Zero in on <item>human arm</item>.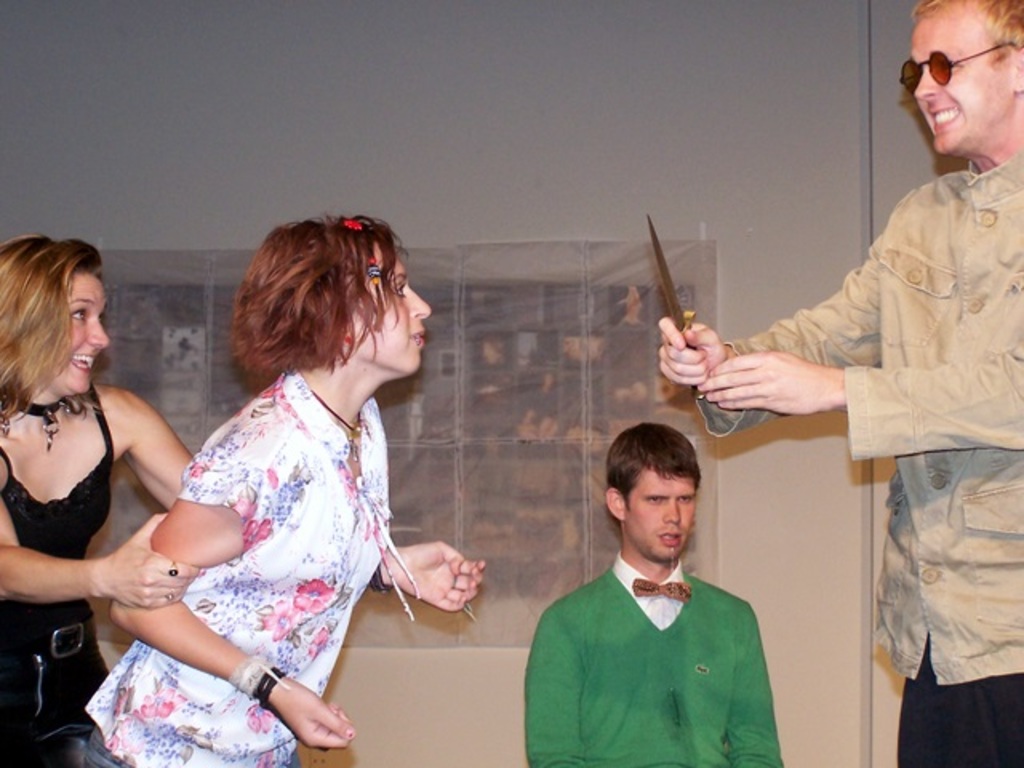
Zeroed in: box=[331, 483, 493, 614].
